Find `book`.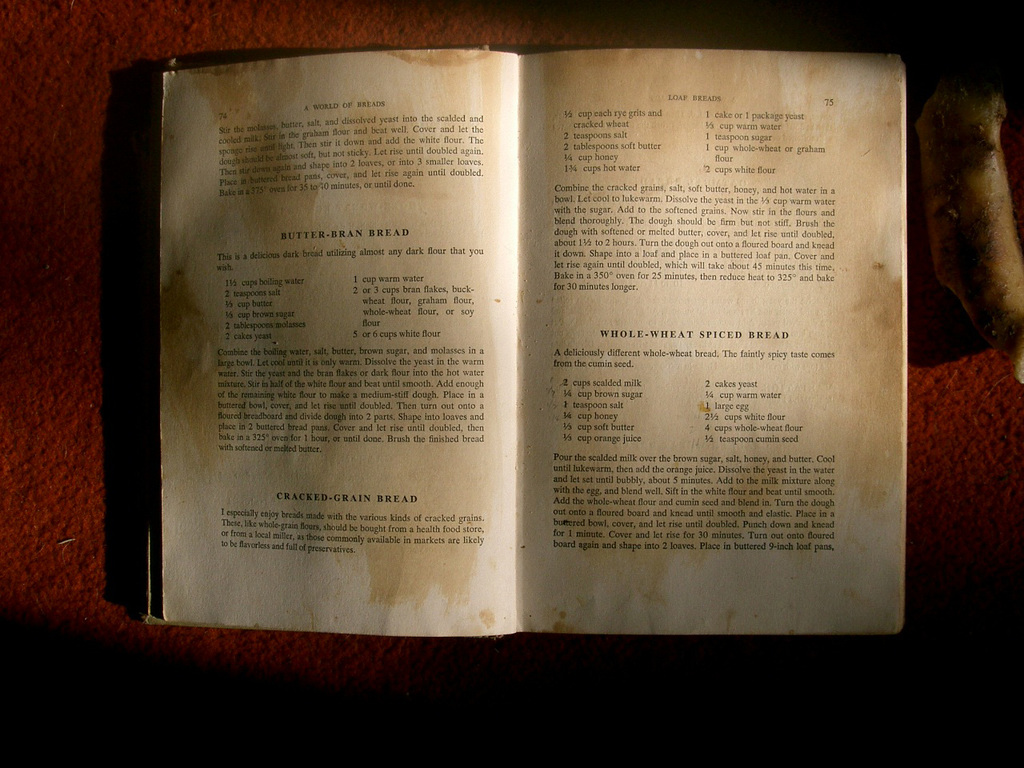
locate(129, 10, 955, 652).
